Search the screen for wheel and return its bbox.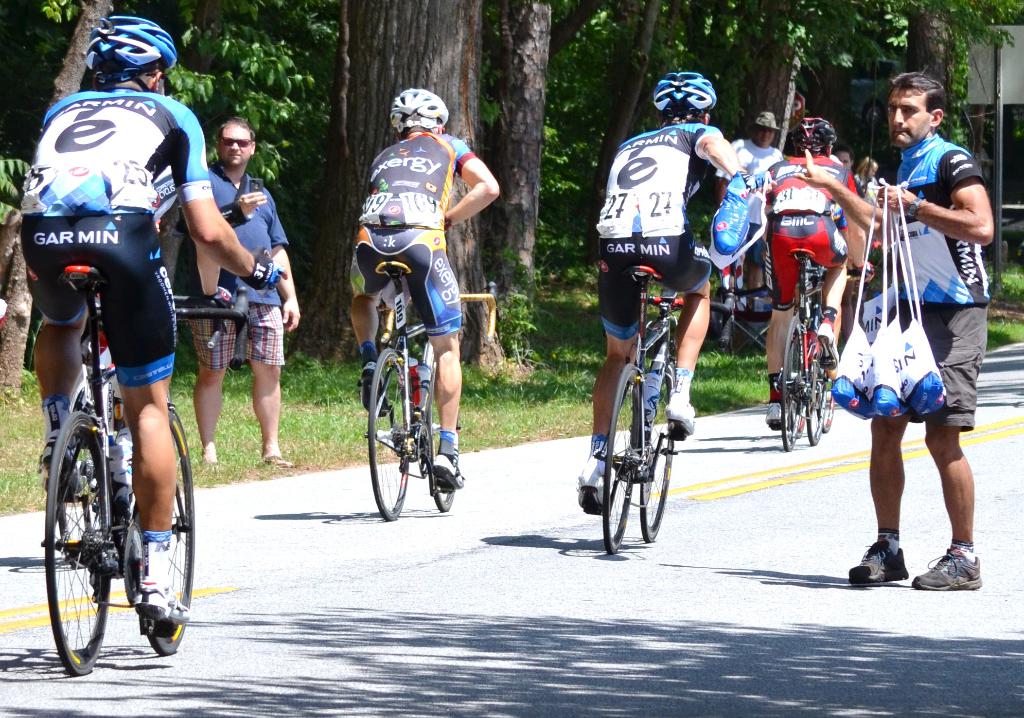
Found: <region>638, 363, 675, 546</region>.
